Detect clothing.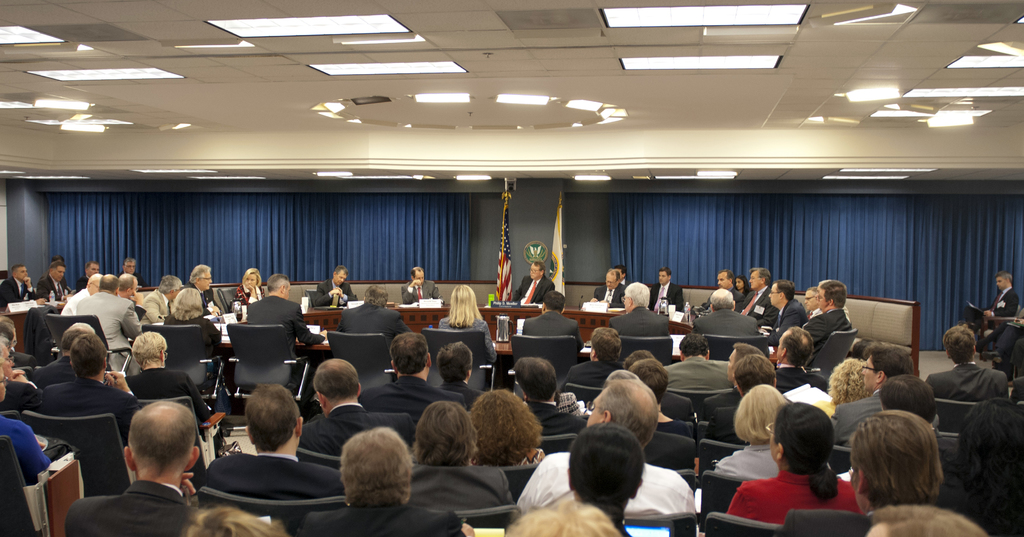
Detected at {"x1": 442, "y1": 375, "x2": 483, "y2": 405}.
